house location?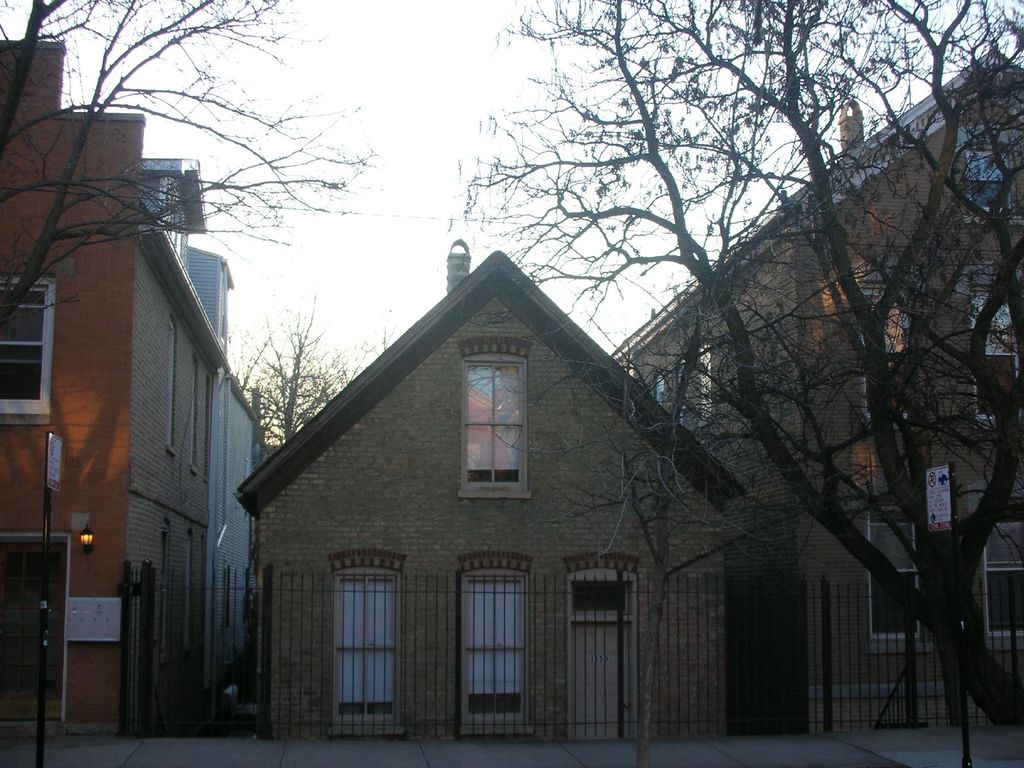
region(225, 178, 861, 761)
